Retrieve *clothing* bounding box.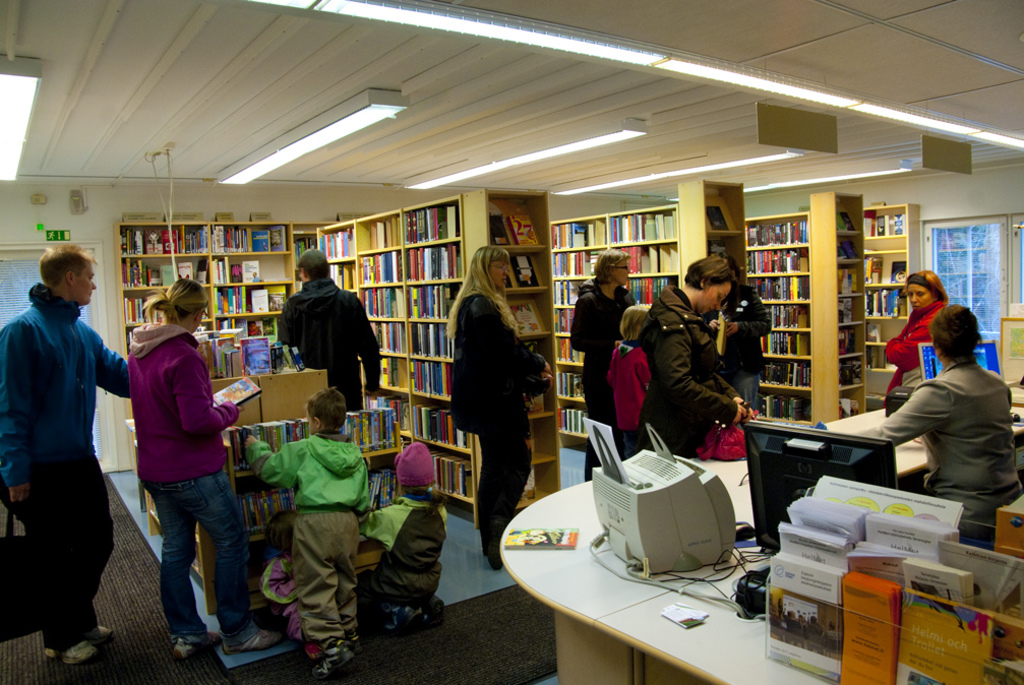
Bounding box: detection(0, 286, 149, 646).
